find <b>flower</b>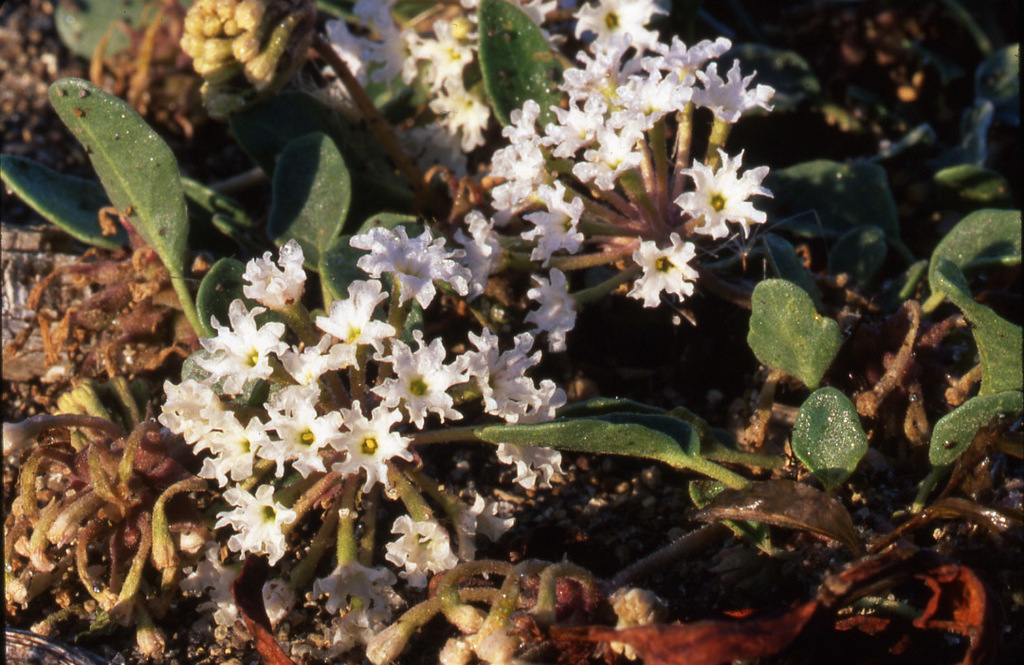
{"left": 460, "top": 324, "right": 546, "bottom": 417}
